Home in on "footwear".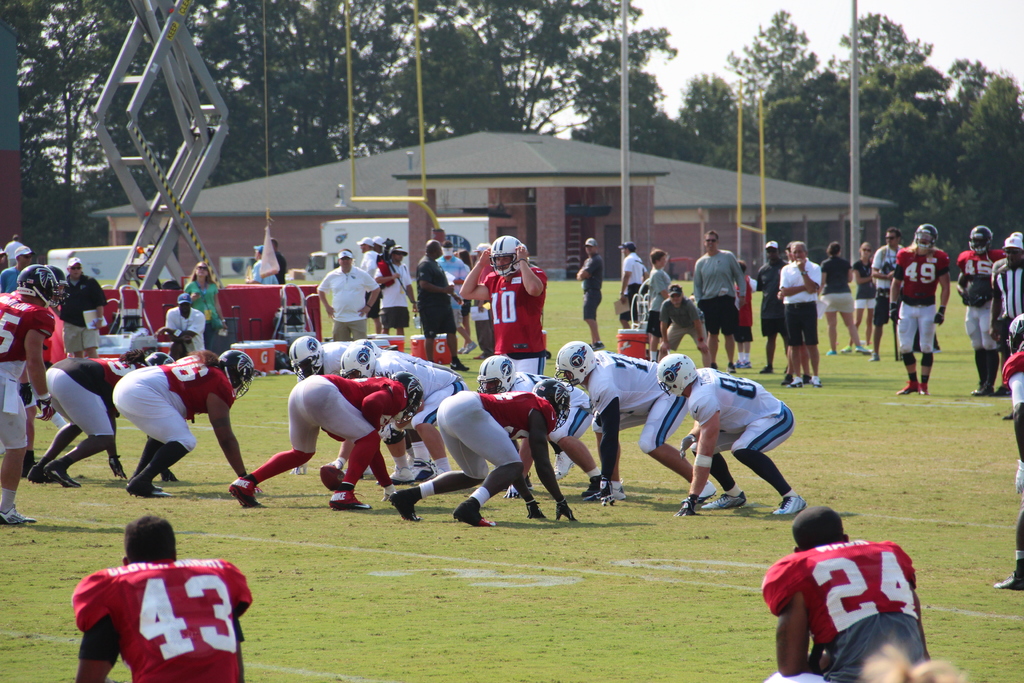
Homed in at <bbox>813, 375, 823, 388</bbox>.
